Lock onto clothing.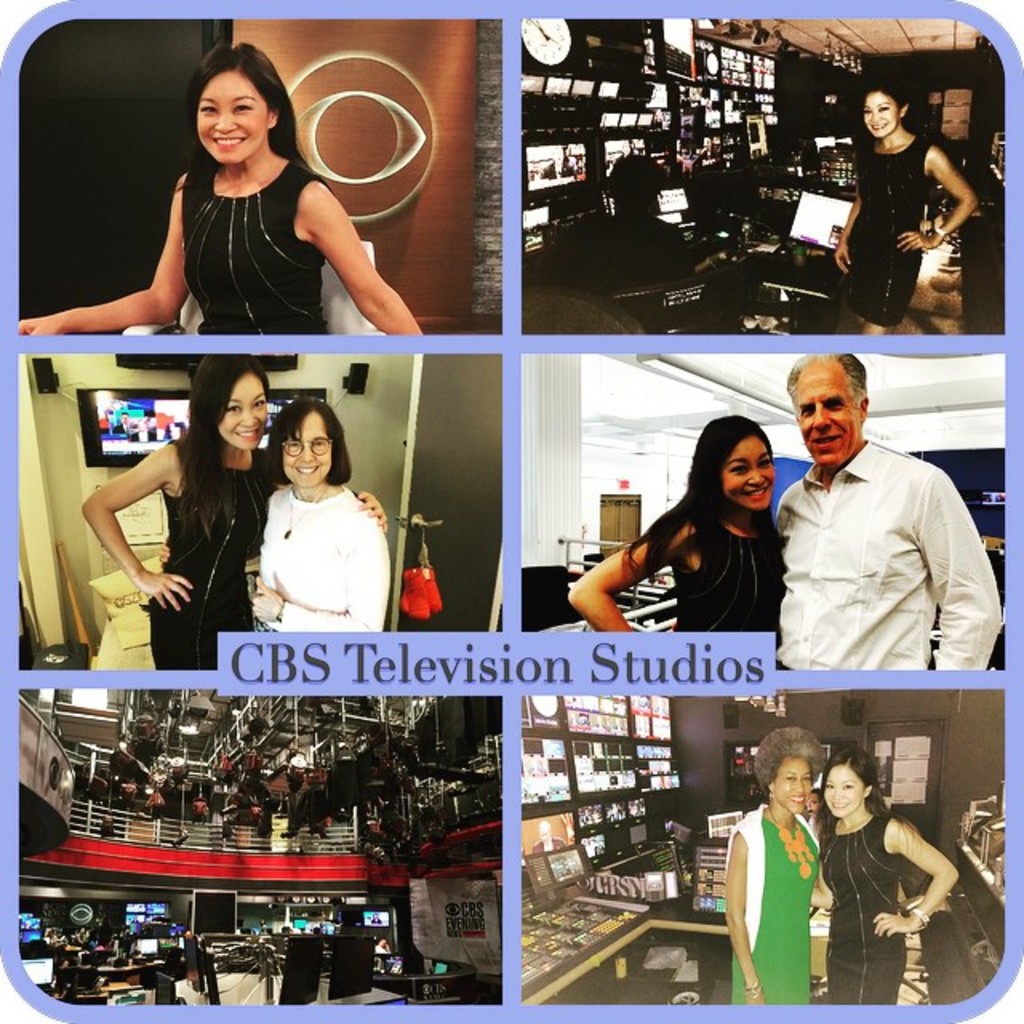
Locked: select_region(141, 461, 272, 672).
